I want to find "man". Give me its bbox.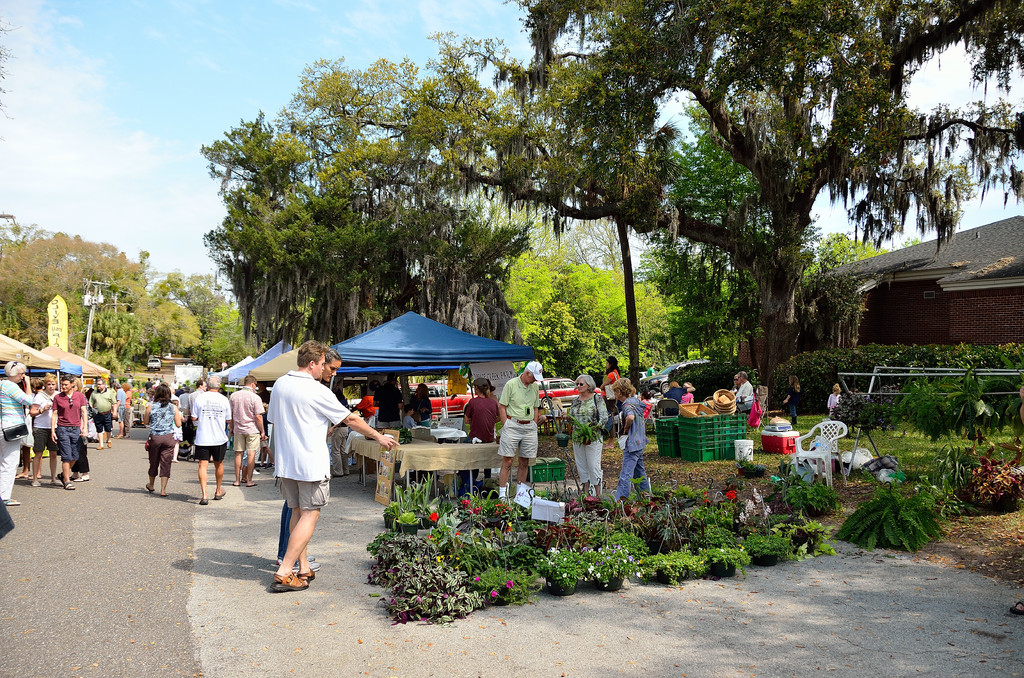
<box>31,376,63,486</box>.
